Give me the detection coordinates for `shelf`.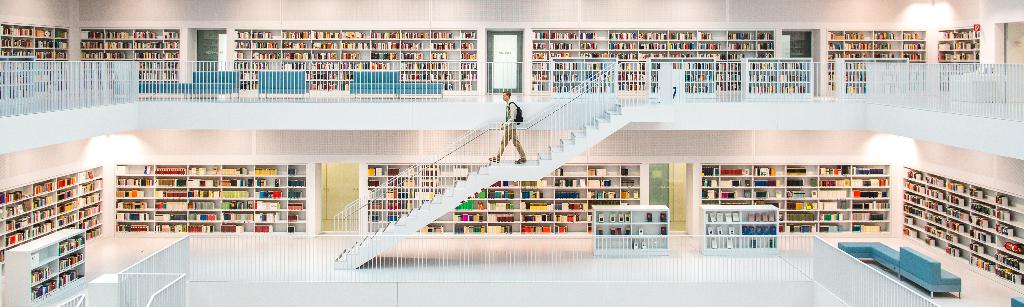
box(312, 51, 337, 62).
